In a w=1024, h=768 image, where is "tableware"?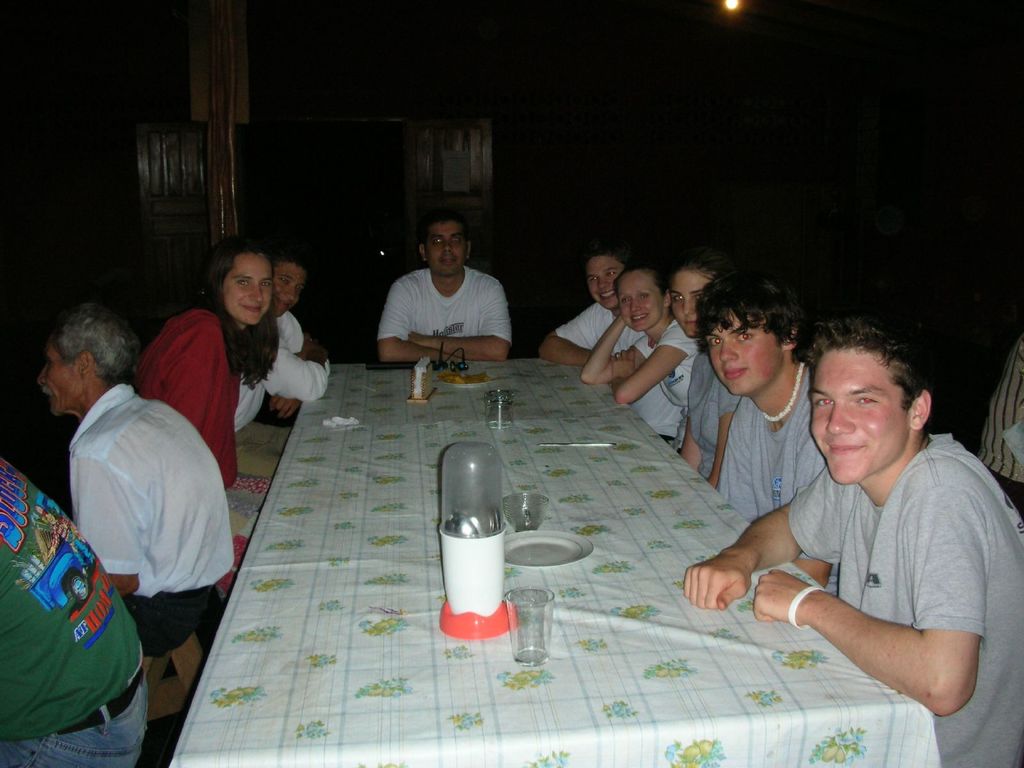
502,530,594,570.
